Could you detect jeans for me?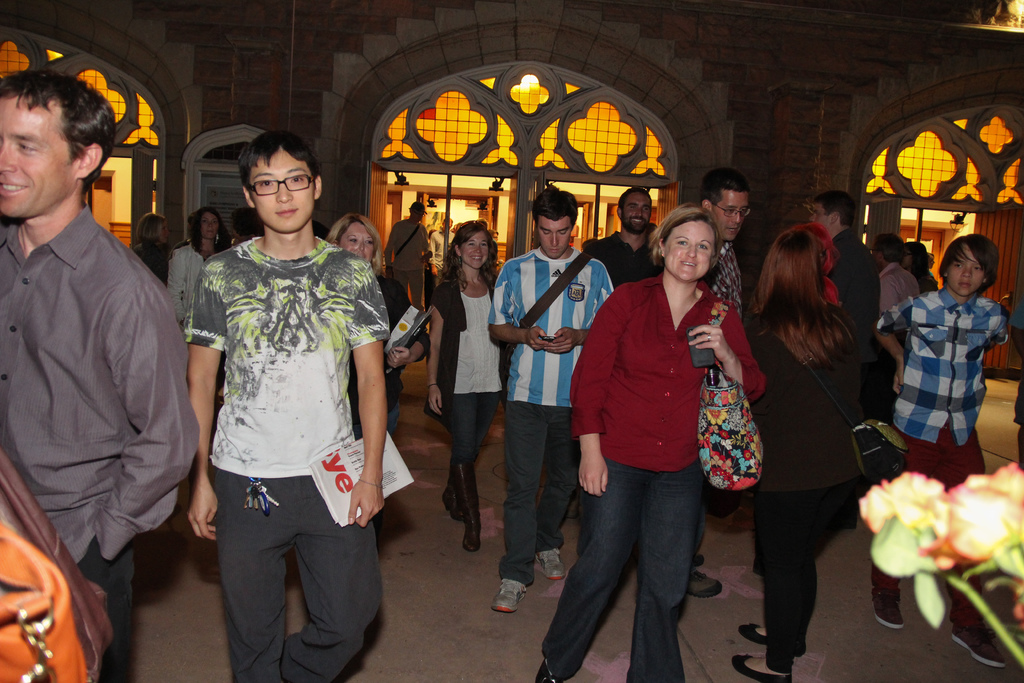
Detection result: BBox(537, 457, 730, 682).
